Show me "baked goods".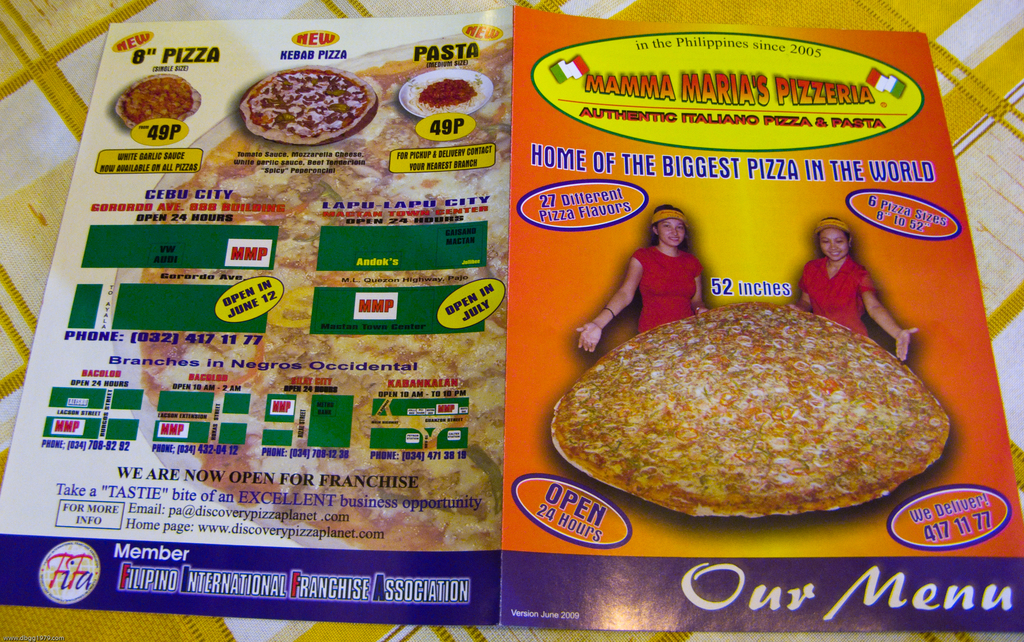
"baked goods" is here: {"x1": 414, "y1": 74, "x2": 475, "y2": 108}.
